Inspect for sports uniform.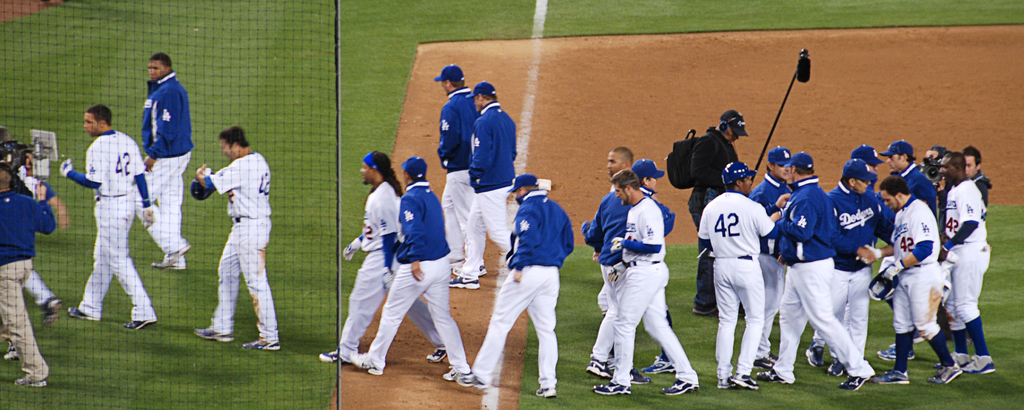
Inspection: 945,171,991,373.
